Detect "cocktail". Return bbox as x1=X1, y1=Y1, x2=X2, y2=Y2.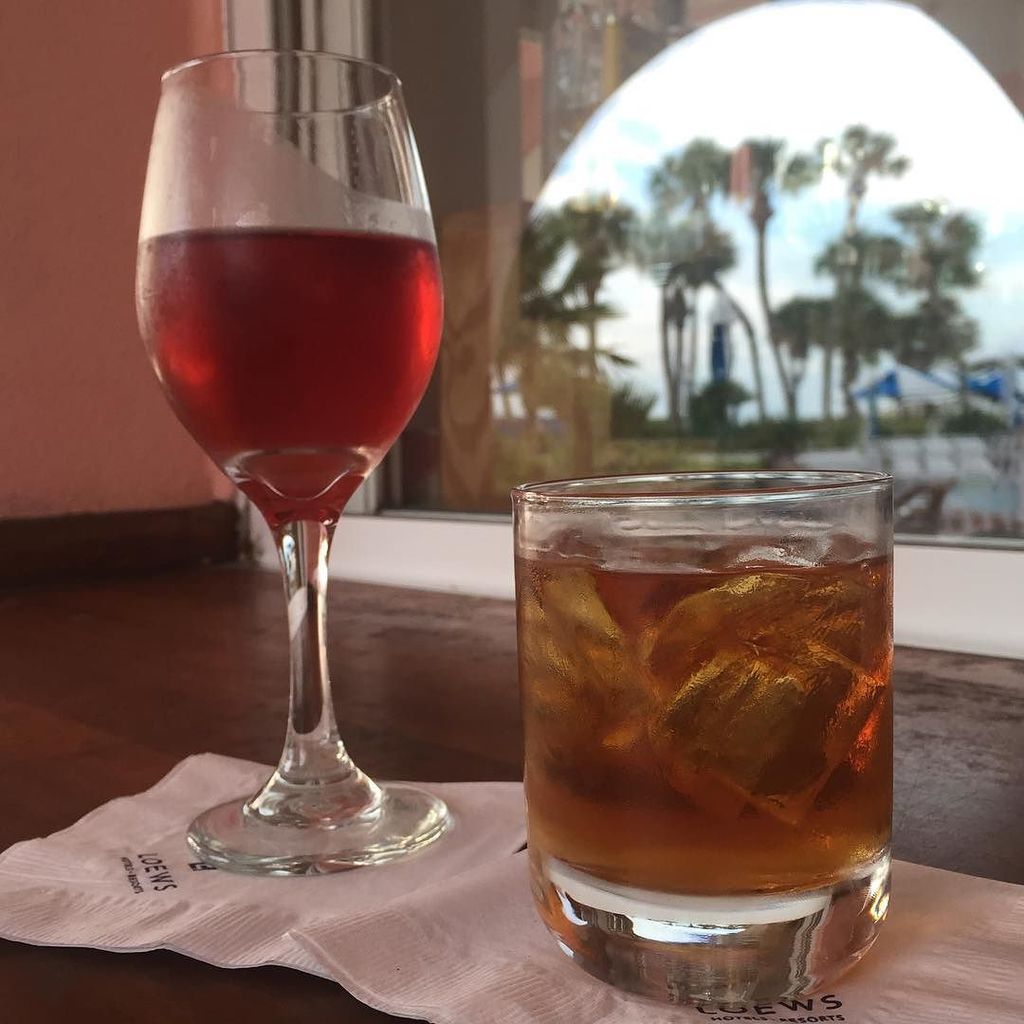
x1=505, y1=466, x2=895, y2=992.
